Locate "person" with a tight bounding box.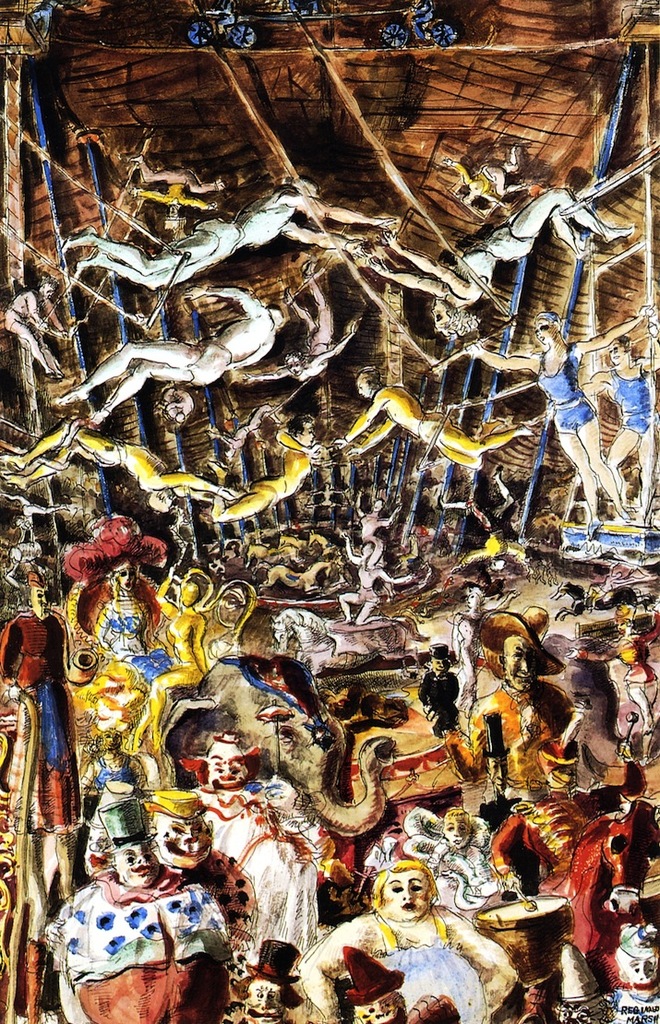
bbox=[479, 740, 657, 1000].
